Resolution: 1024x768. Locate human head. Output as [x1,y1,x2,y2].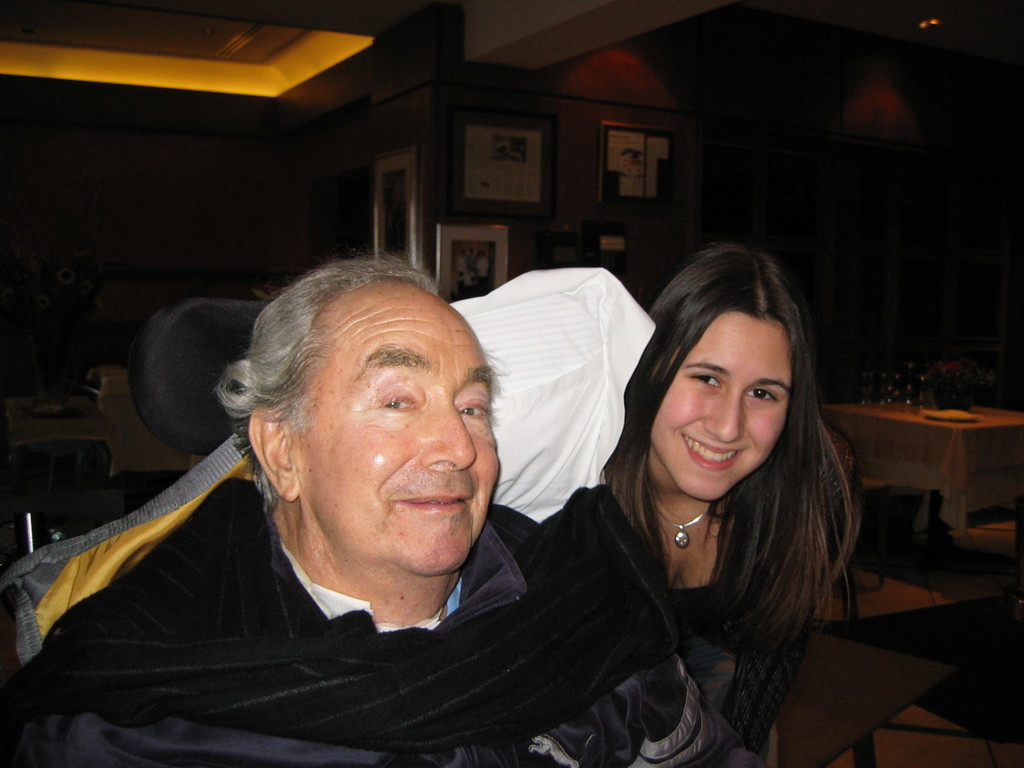
[220,258,506,576].
